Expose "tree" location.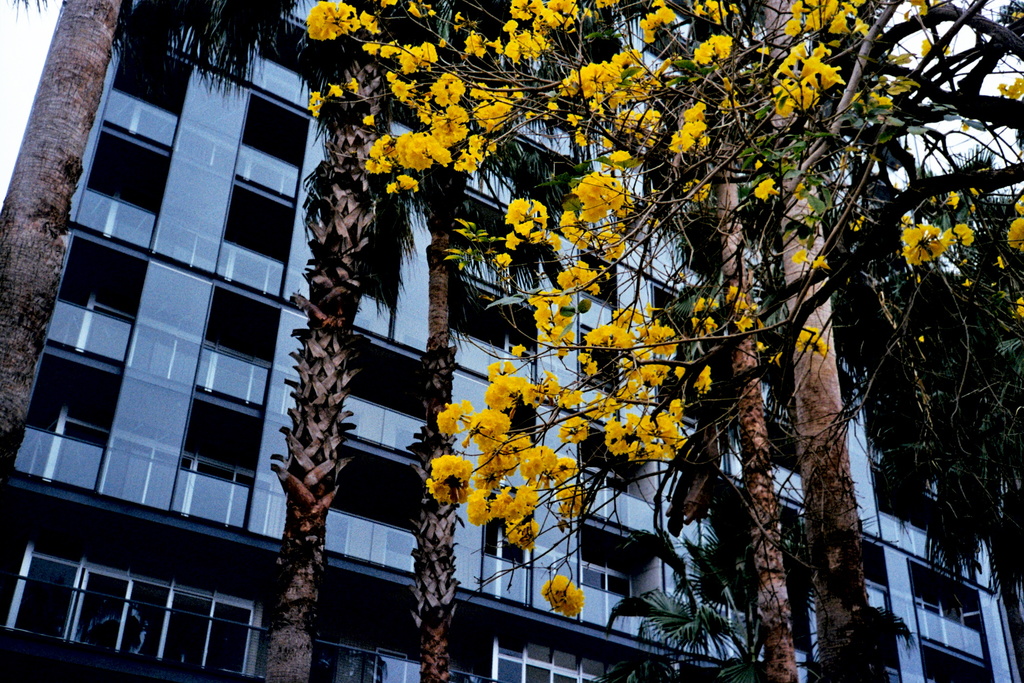
Exposed at Rect(299, 0, 1023, 629).
